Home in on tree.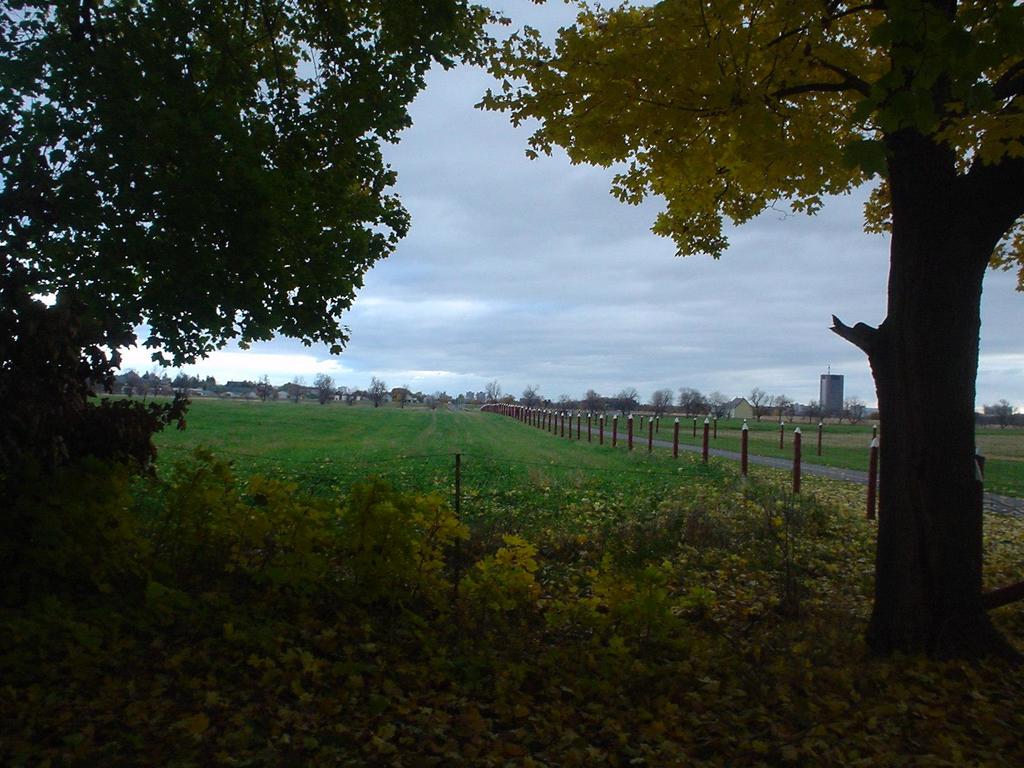
Homed in at <region>480, 378, 504, 398</region>.
